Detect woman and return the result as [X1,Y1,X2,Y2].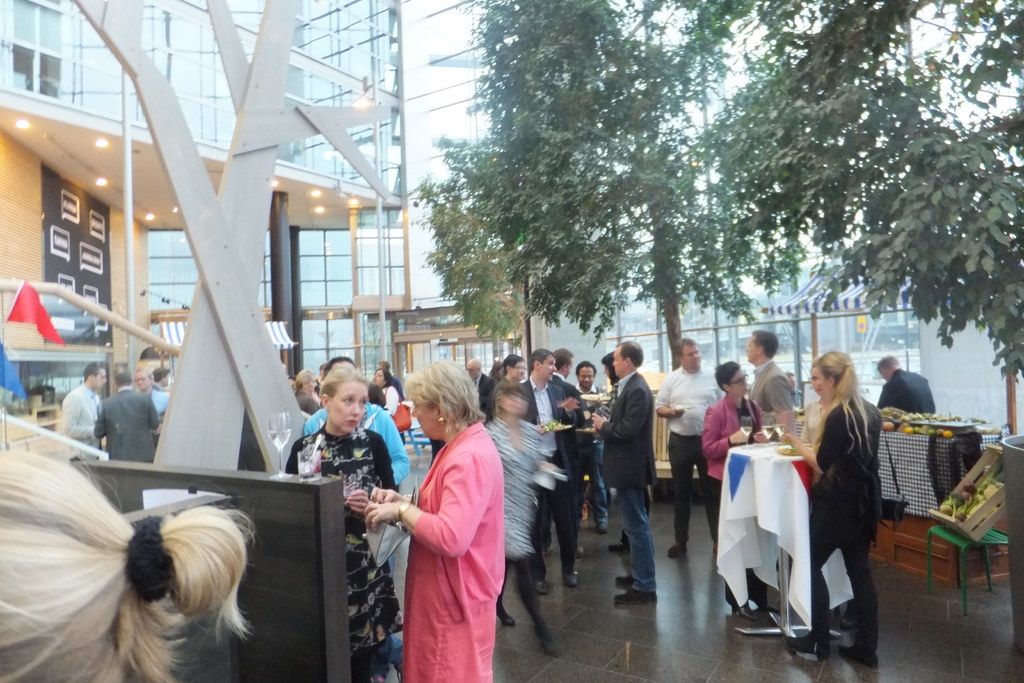
[370,365,397,419].
